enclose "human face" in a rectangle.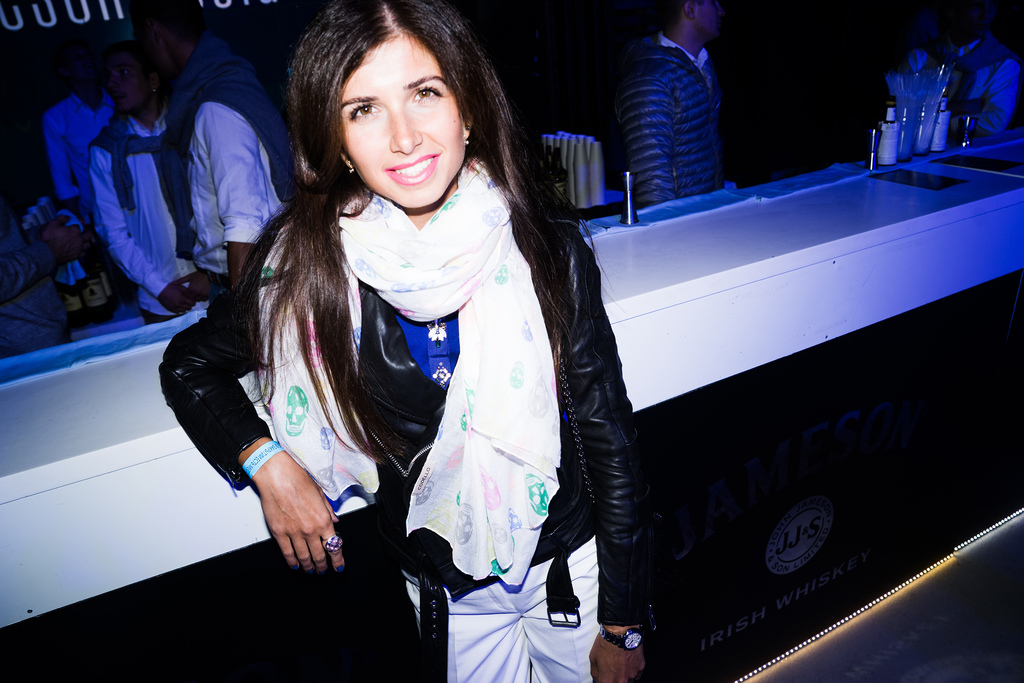
rect(339, 39, 461, 210).
